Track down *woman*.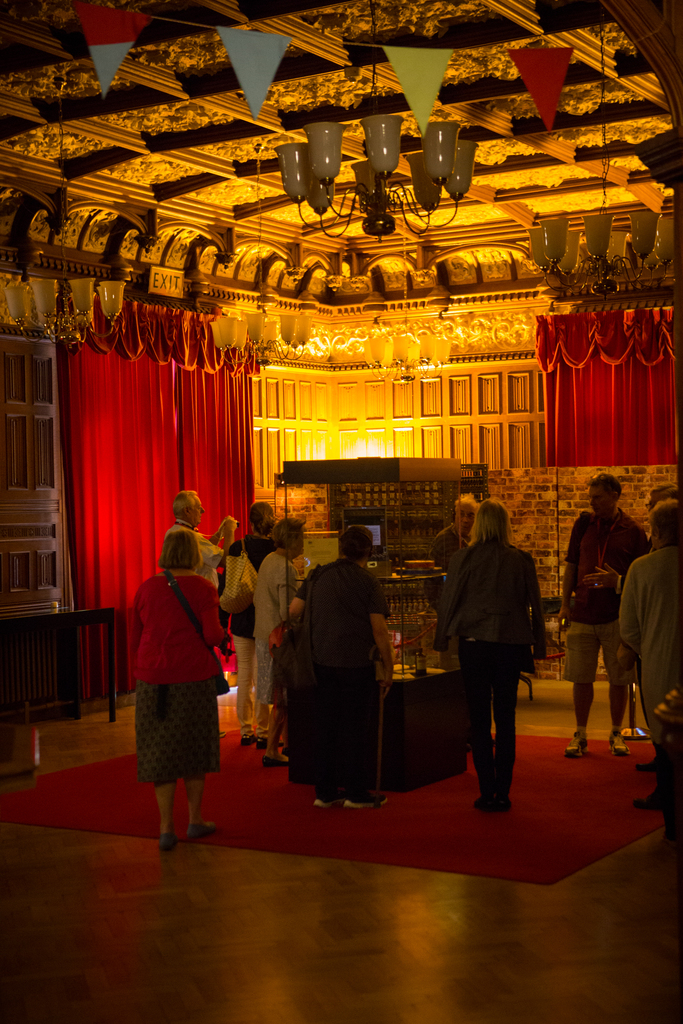
Tracked to <region>269, 512, 384, 810</region>.
